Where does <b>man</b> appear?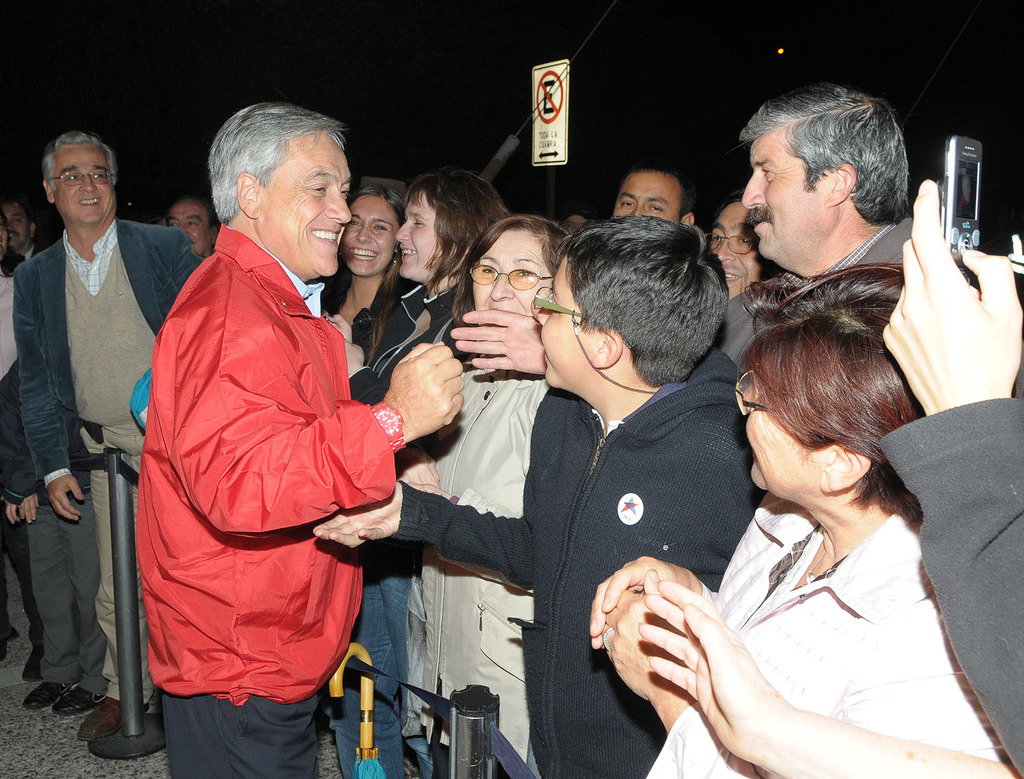
Appears at bbox(0, 192, 63, 266).
